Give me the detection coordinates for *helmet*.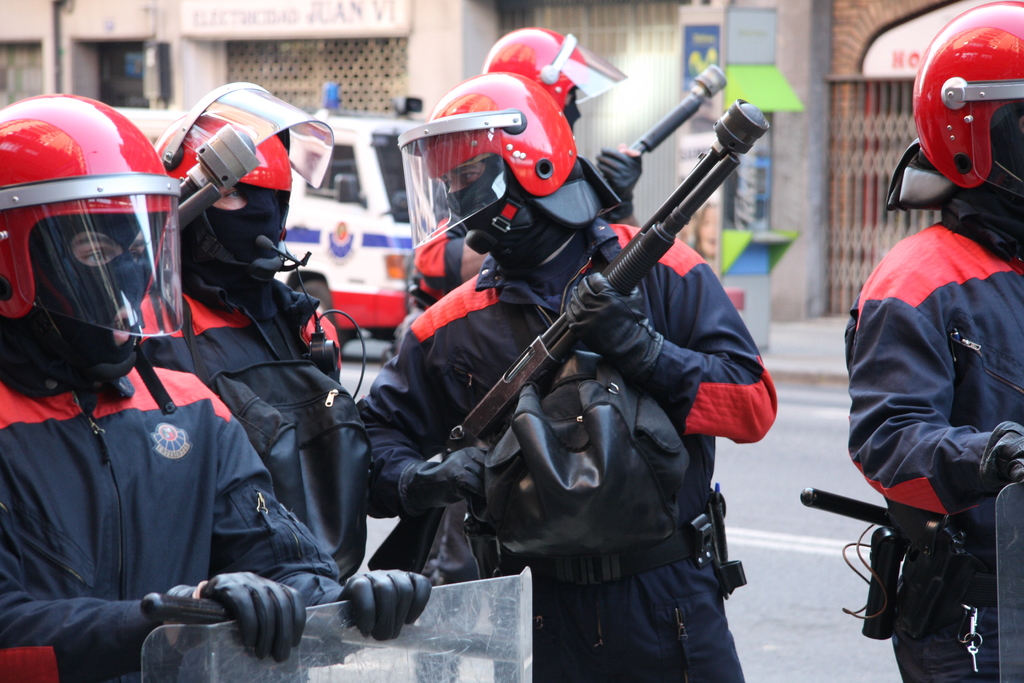
{"x1": 151, "y1": 72, "x2": 348, "y2": 298}.
